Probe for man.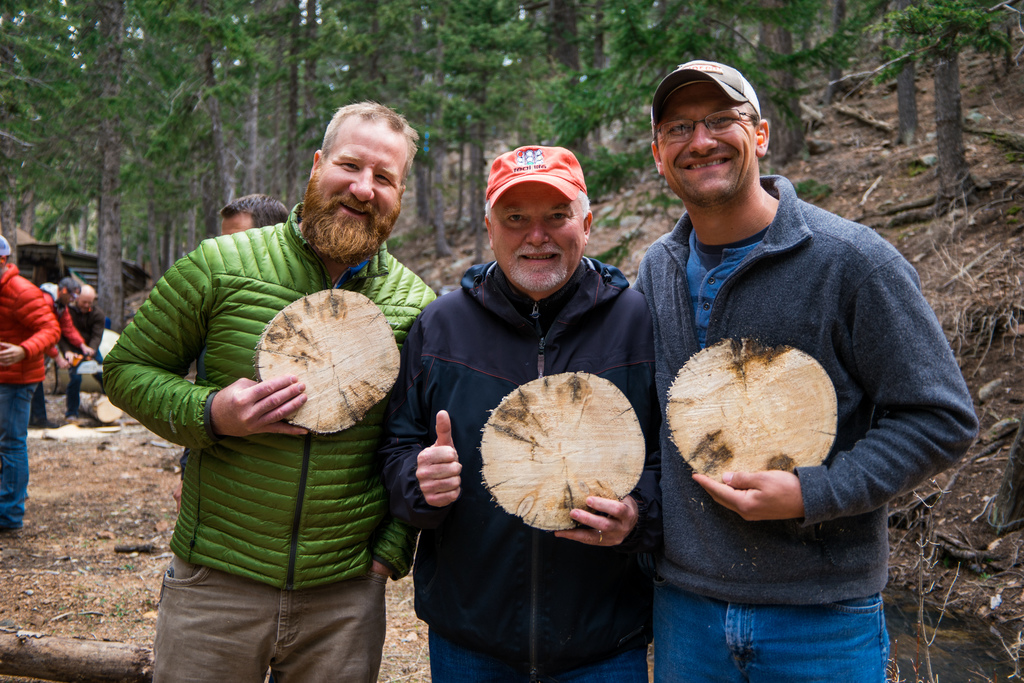
Probe result: bbox=[0, 231, 58, 531].
